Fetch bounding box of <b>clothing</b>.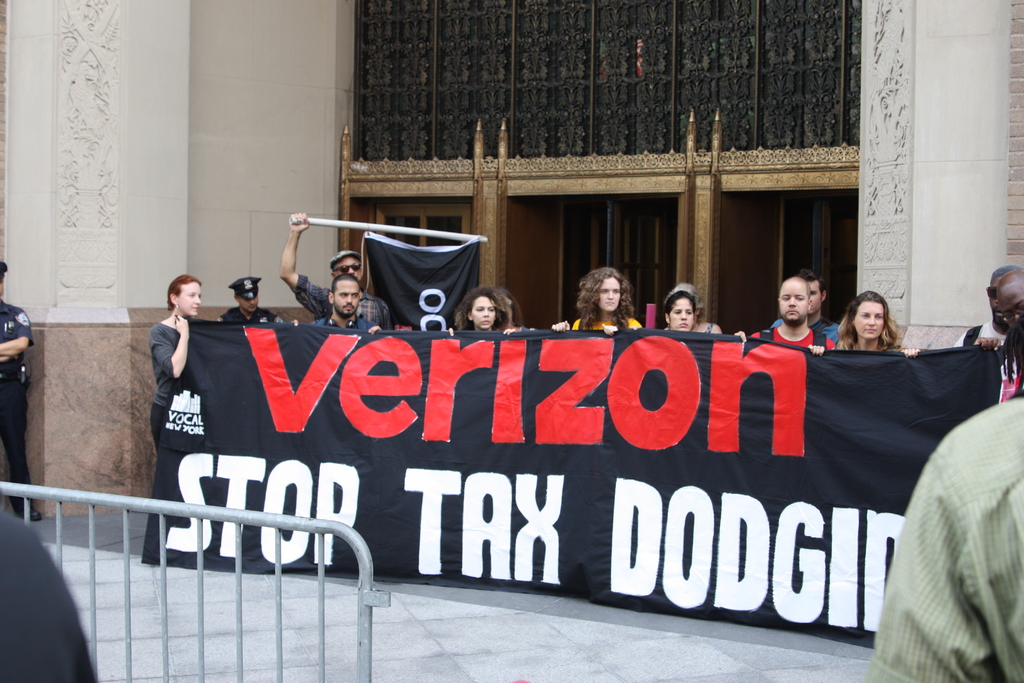
Bbox: (x1=153, y1=324, x2=180, y2=450).
